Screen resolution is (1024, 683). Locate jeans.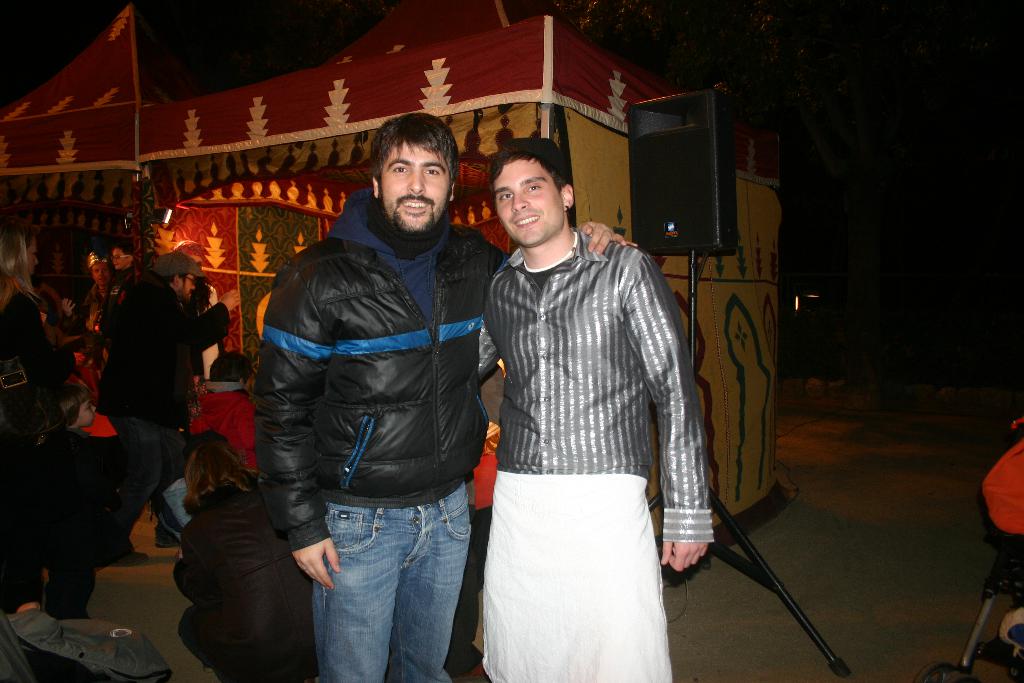
(left=99, top=414, right=188, bottom=549).
